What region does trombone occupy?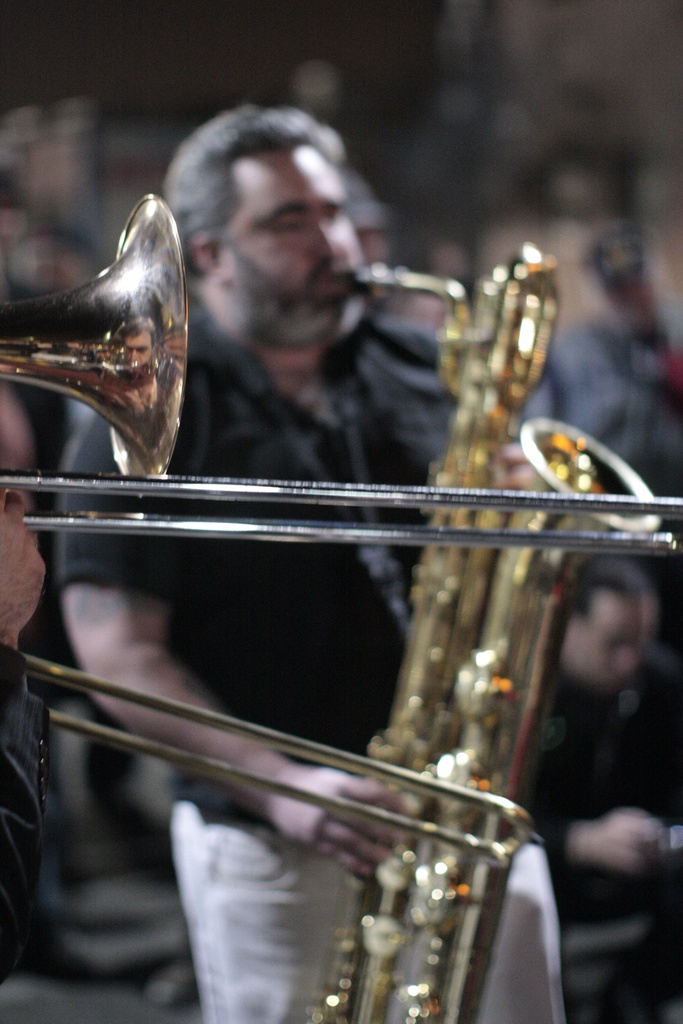
l=299, t=239, r=662, b=1023.
